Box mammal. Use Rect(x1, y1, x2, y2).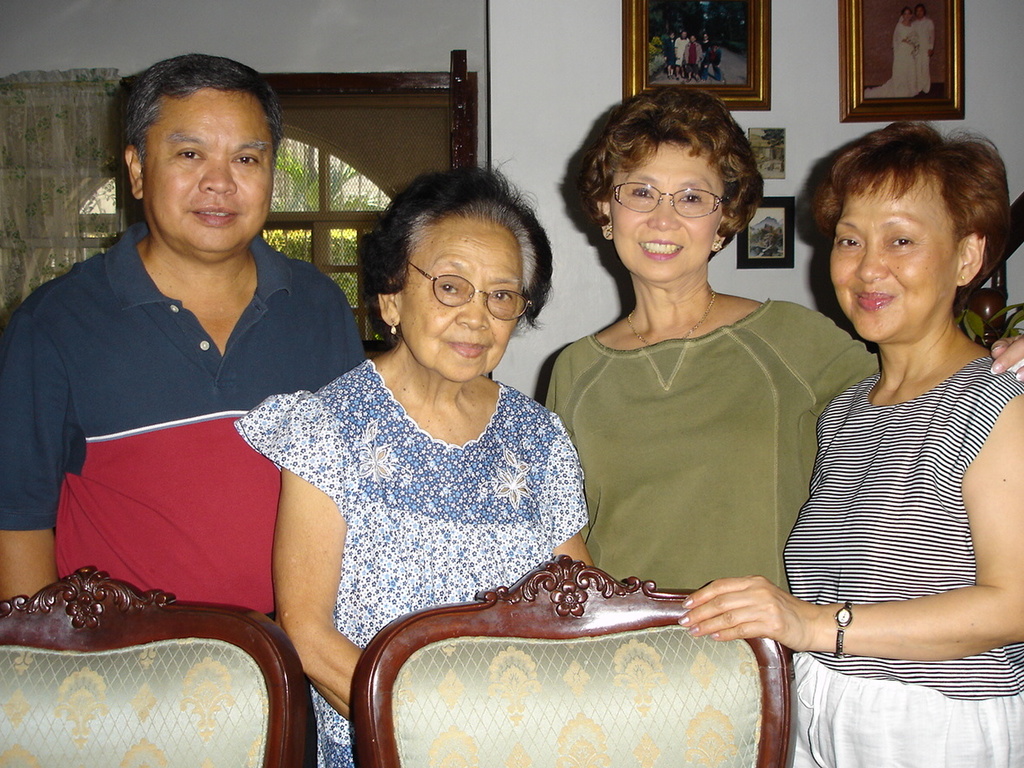
Rect(676, 120, 1022, 767).
